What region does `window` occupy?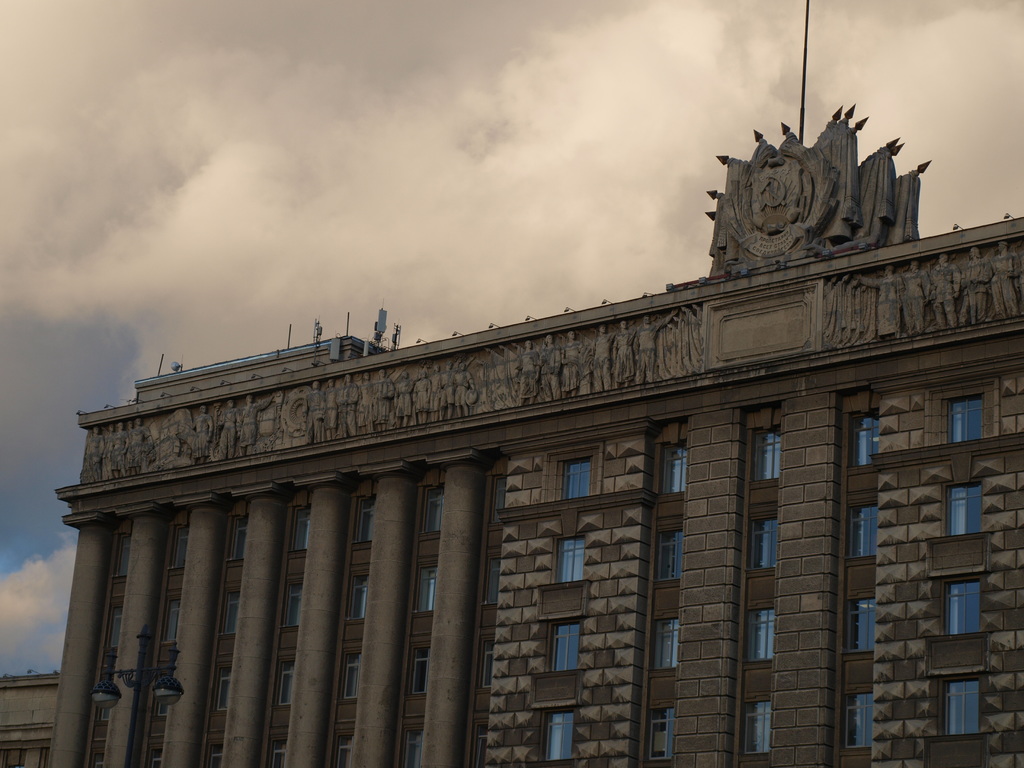
353 579 372 620.
